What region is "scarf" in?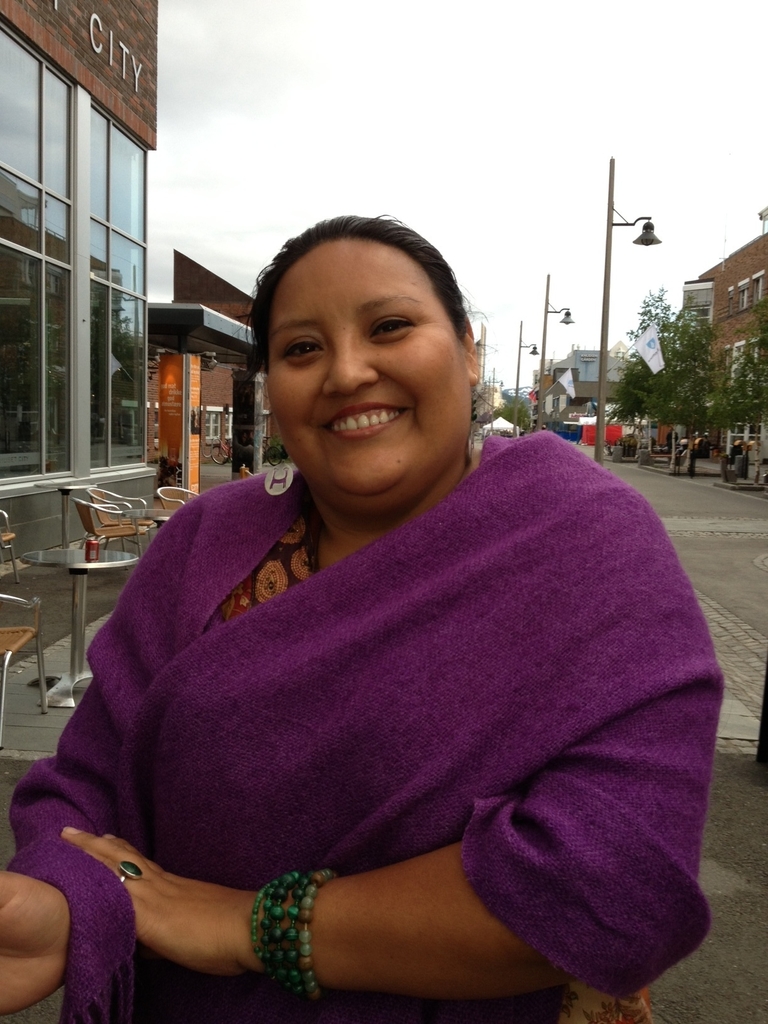
[x1=3, y1=431, x2=722, y2=1023].
